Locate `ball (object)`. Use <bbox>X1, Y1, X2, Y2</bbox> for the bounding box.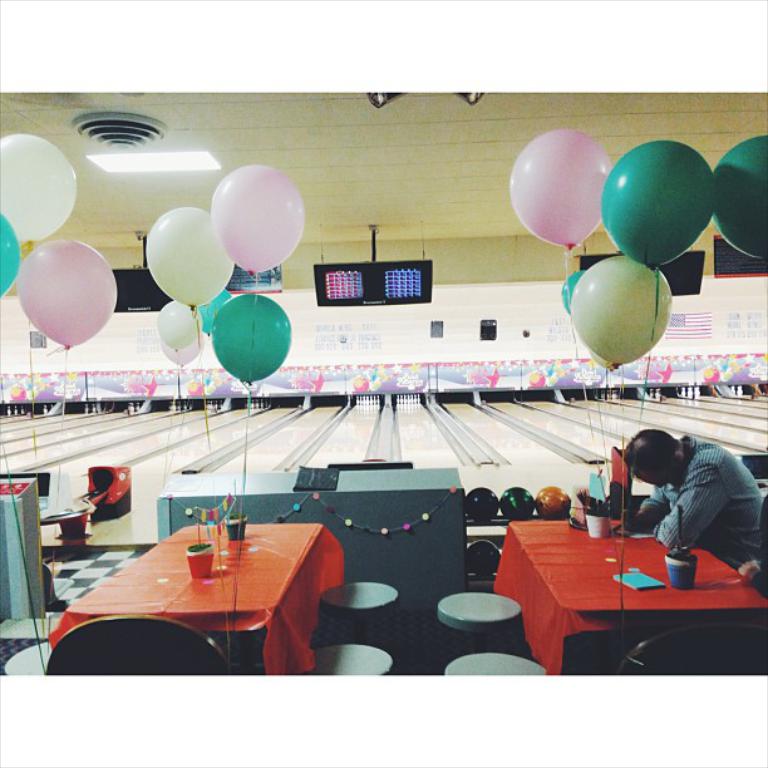
<bbox>463, 541, 499, 573</bbox>.
